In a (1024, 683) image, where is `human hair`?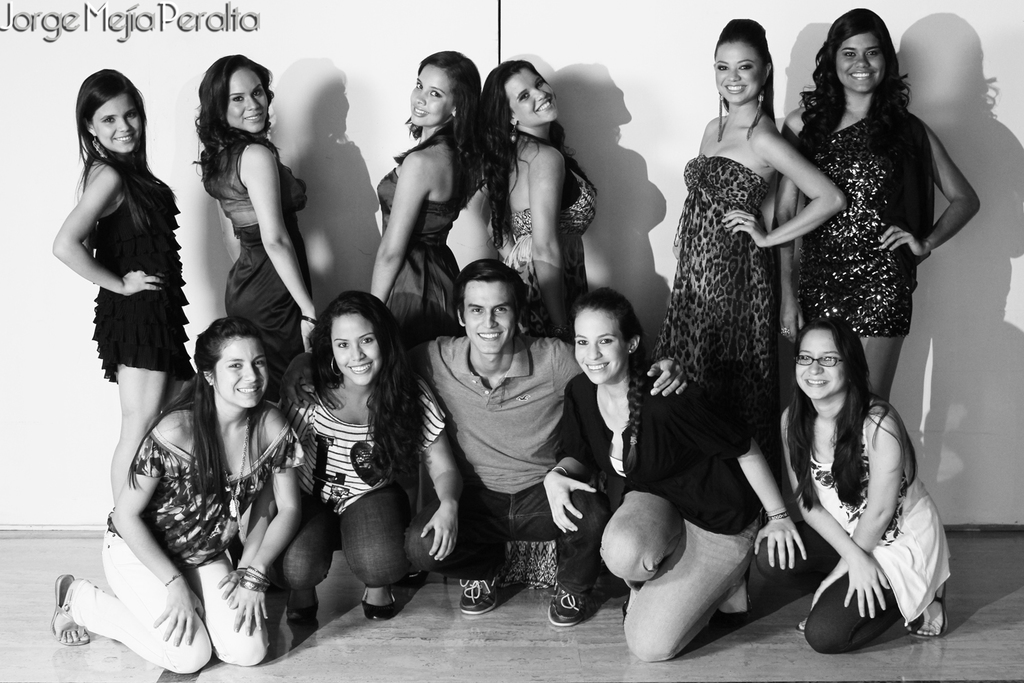
detection(789, 318, 922, 513).
